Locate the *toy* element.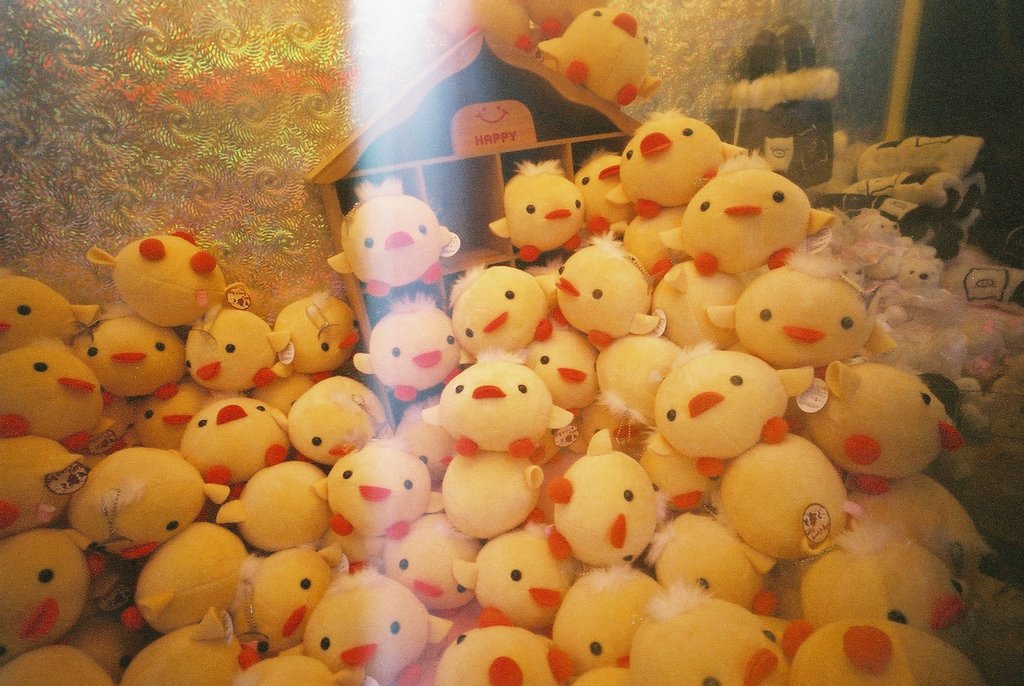
Element bbox: 1,260,99,352.
